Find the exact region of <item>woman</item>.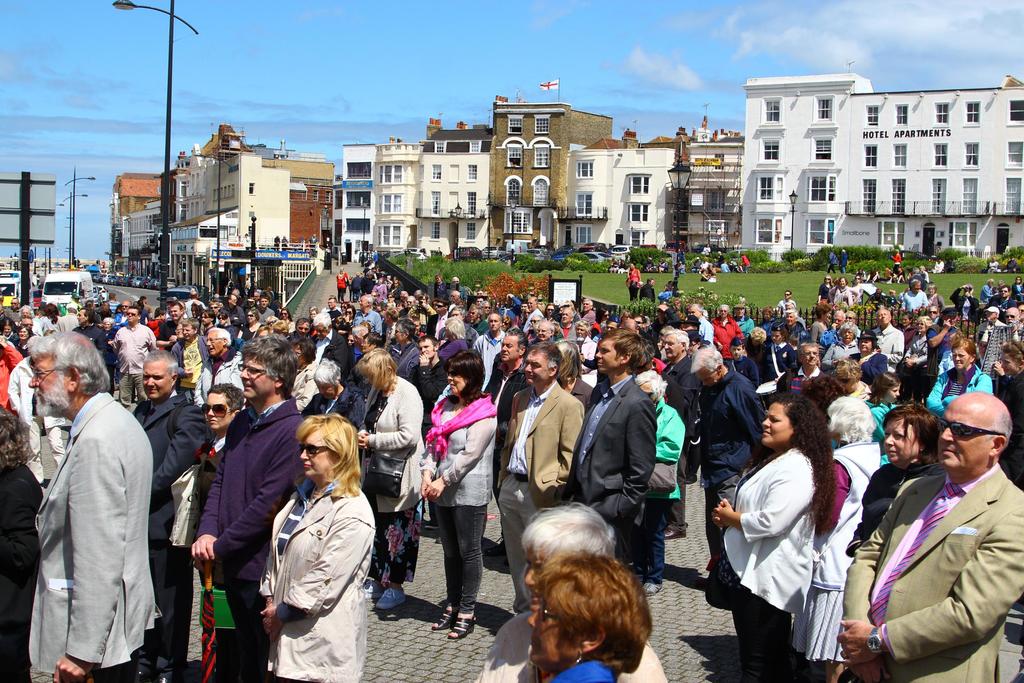
Exact region: [x1=13, y1=329, x2=37, y2=358].
